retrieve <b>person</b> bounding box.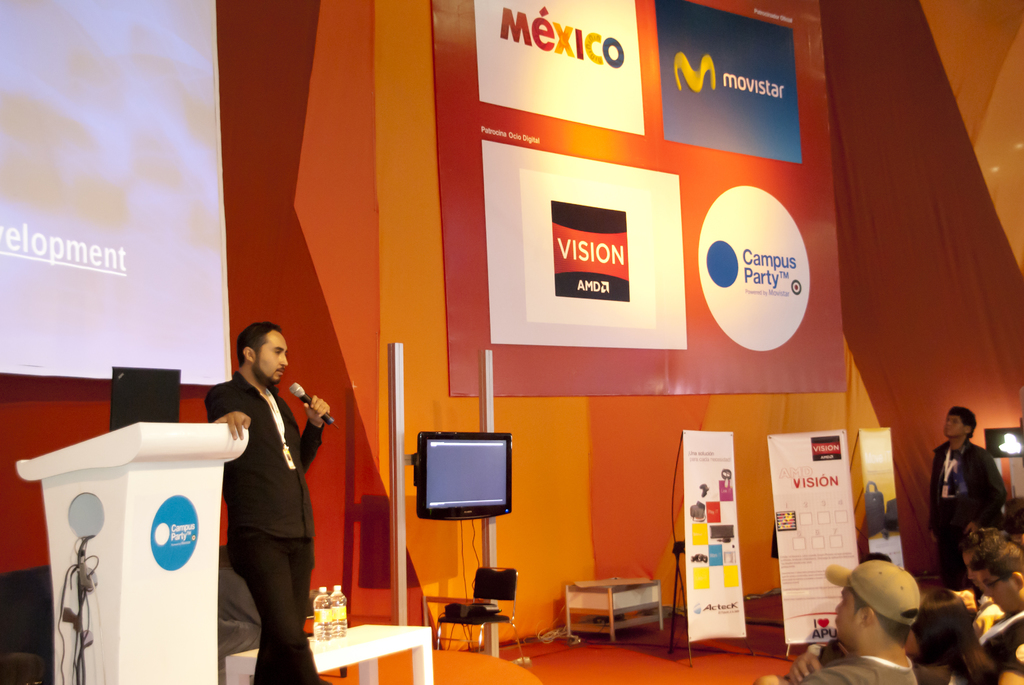
Bounding box: bbox=[927, 404, 1017, 578].
